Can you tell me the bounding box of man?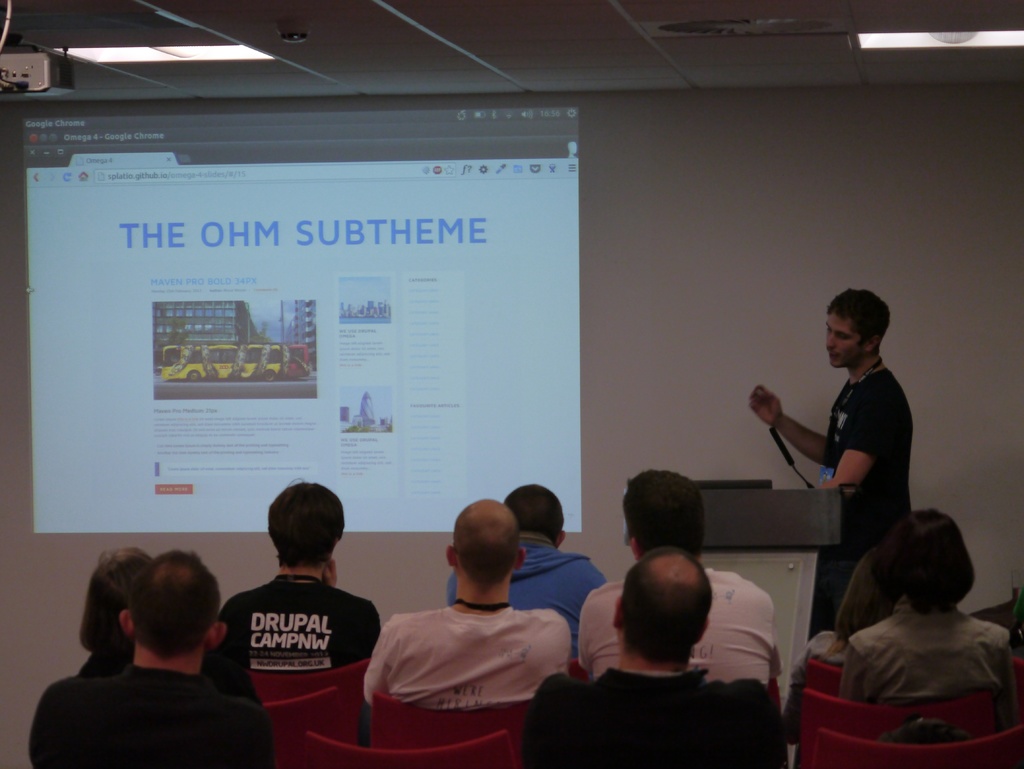
detection(341, 494, 598, 753).
